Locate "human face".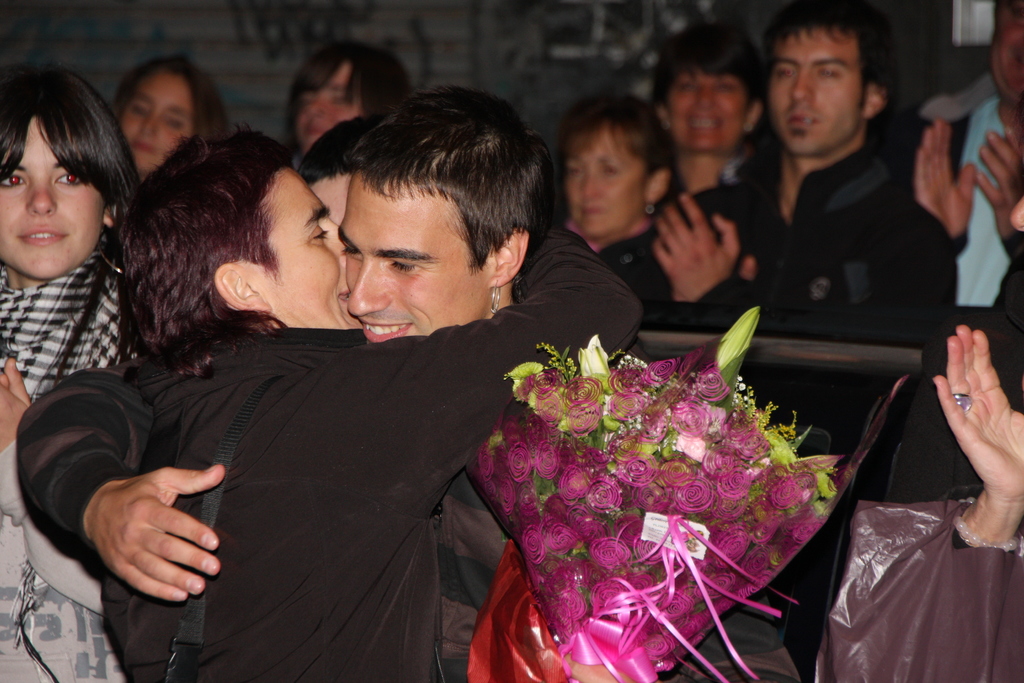
Bounding box: l=308, t=177, r=349, b=220.
